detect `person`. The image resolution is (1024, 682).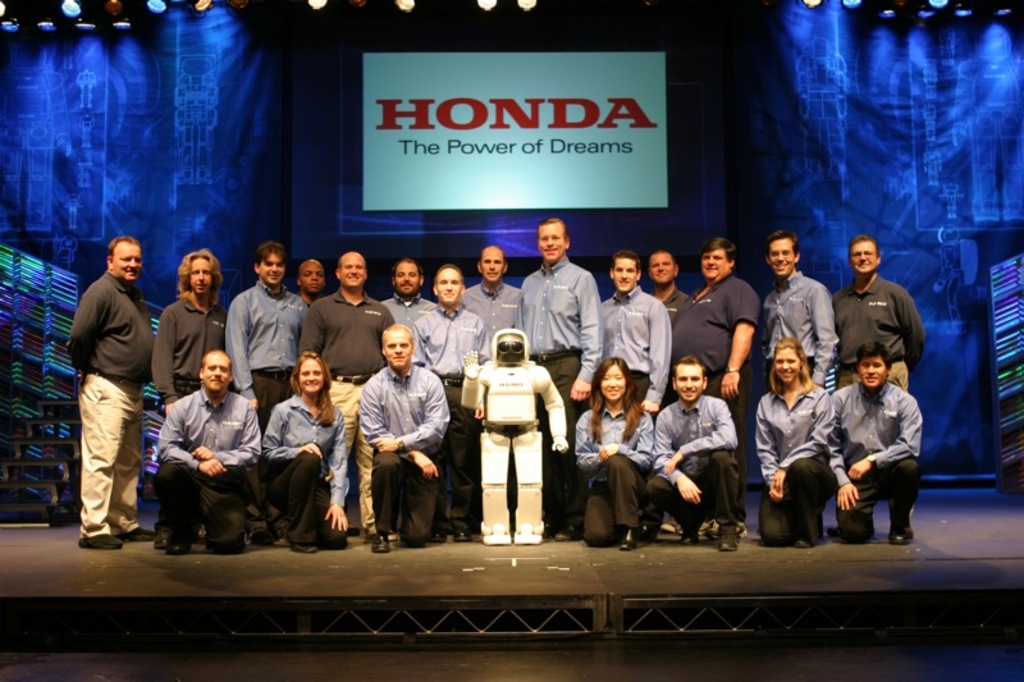
bbox=(357, 313, 444, 563).
